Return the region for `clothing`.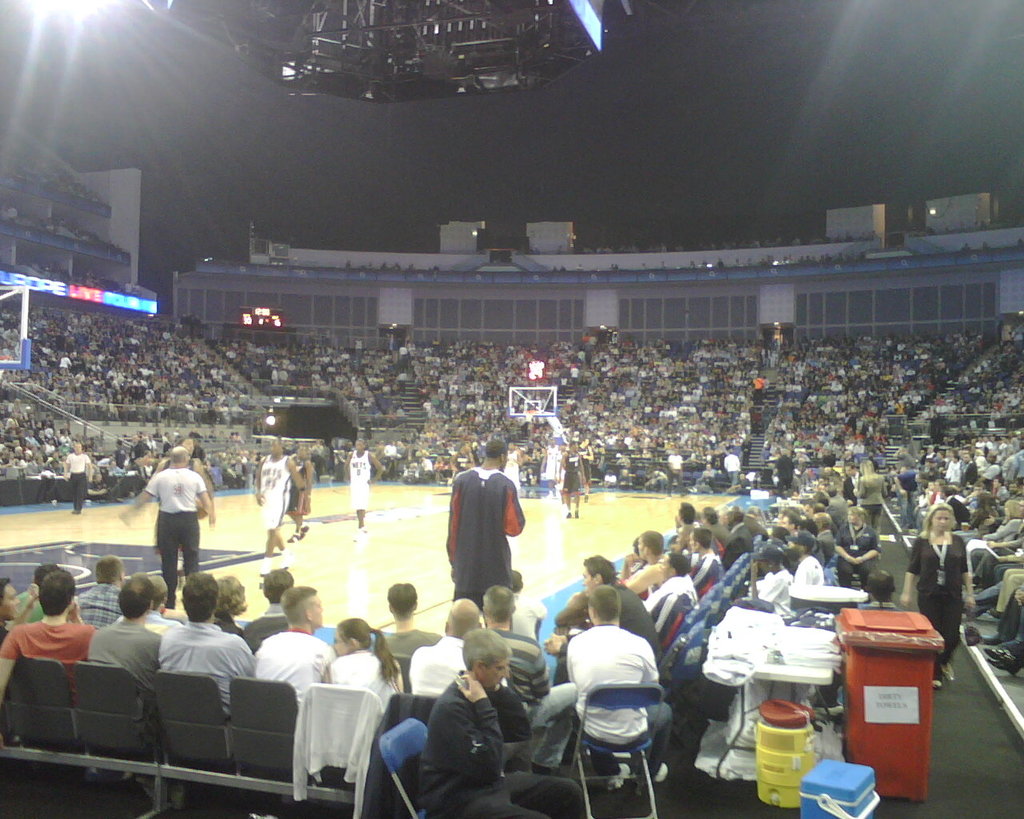
l=383, t=628, r=441, b=689.
